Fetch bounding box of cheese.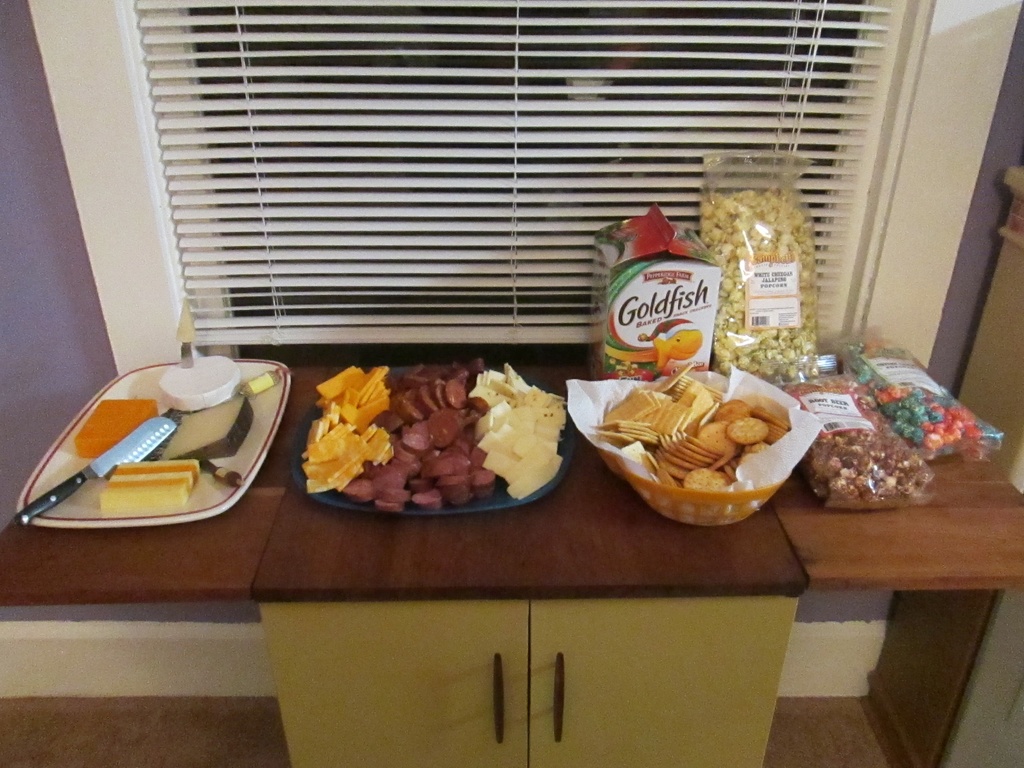
Bbox: x1=100, y1=459, x2=204, y2=508.
